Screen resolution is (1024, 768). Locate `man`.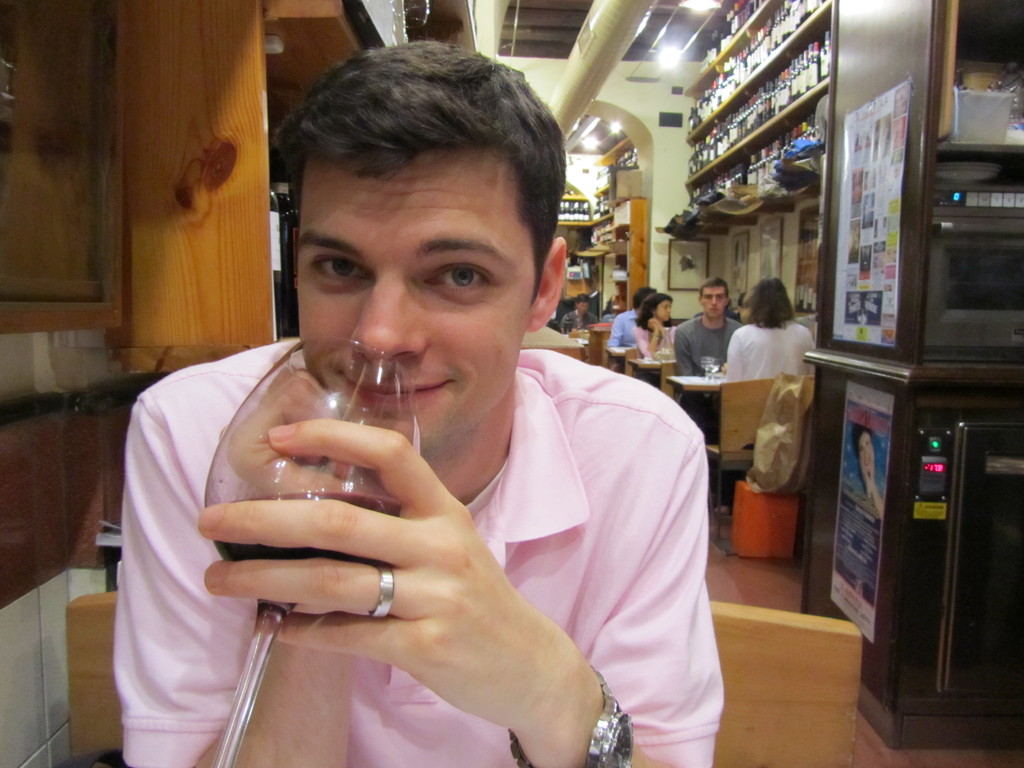
125/83/742/767.
